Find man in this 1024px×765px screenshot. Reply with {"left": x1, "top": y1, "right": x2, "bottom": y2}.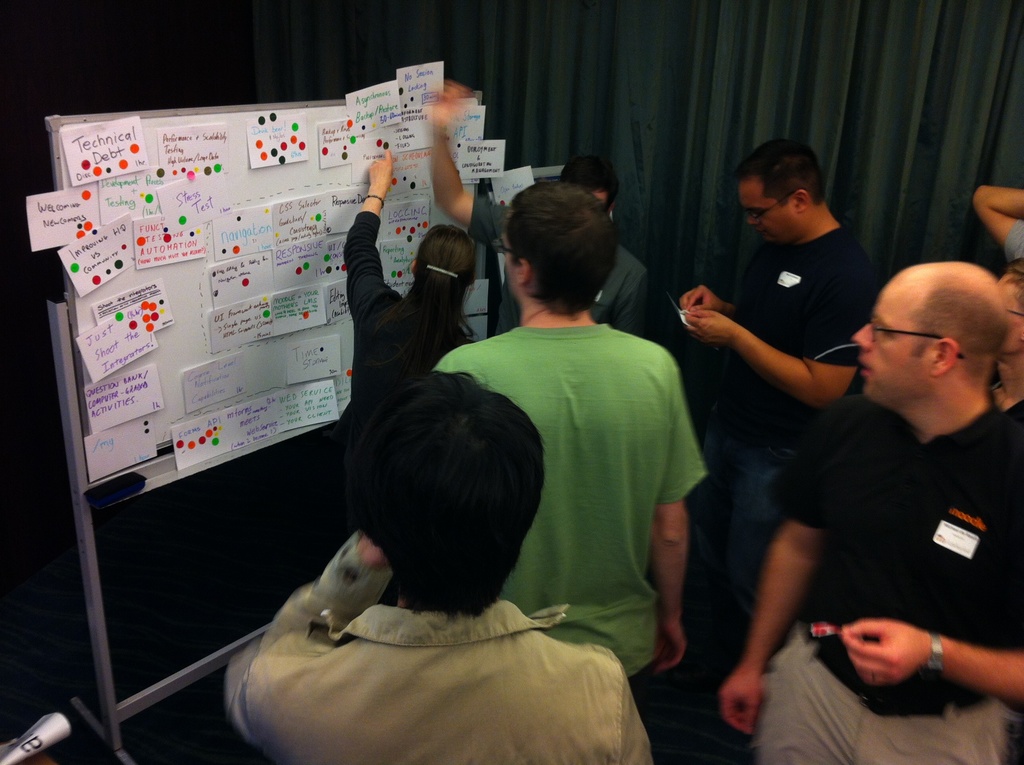
{"left": 221, "top": 366, "right": 650, "bottom": 764}.
